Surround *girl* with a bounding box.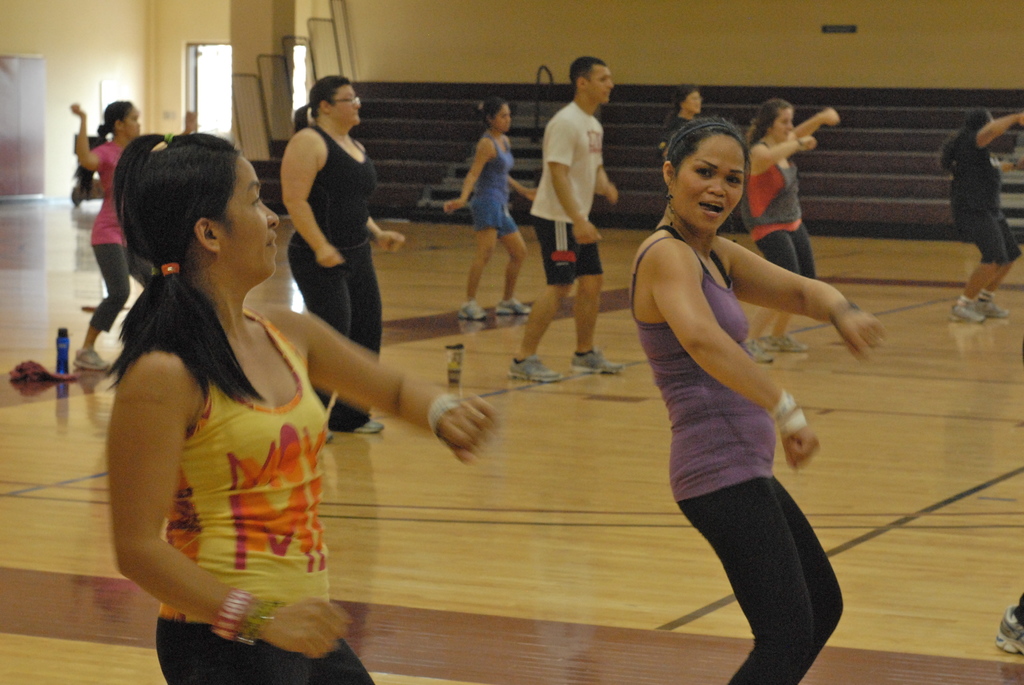
449,94,541,316.
